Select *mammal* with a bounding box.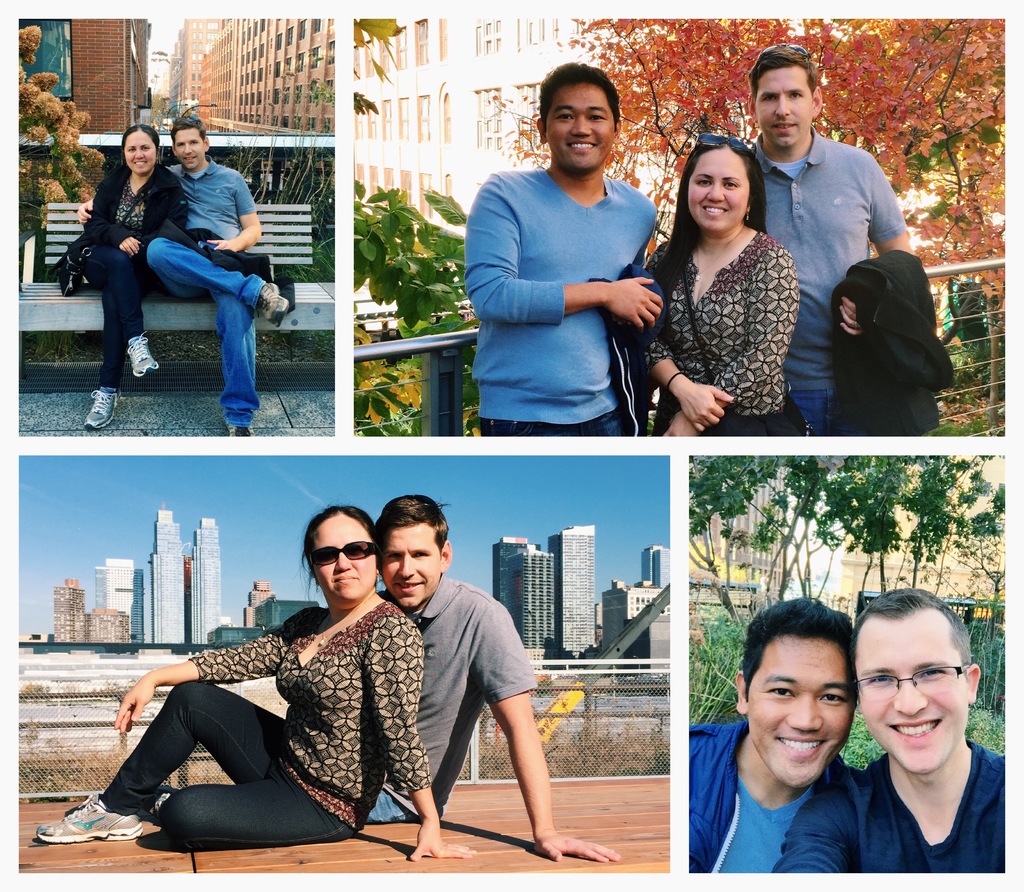
[x1=375, y1=531, x2=545, y2=845].
